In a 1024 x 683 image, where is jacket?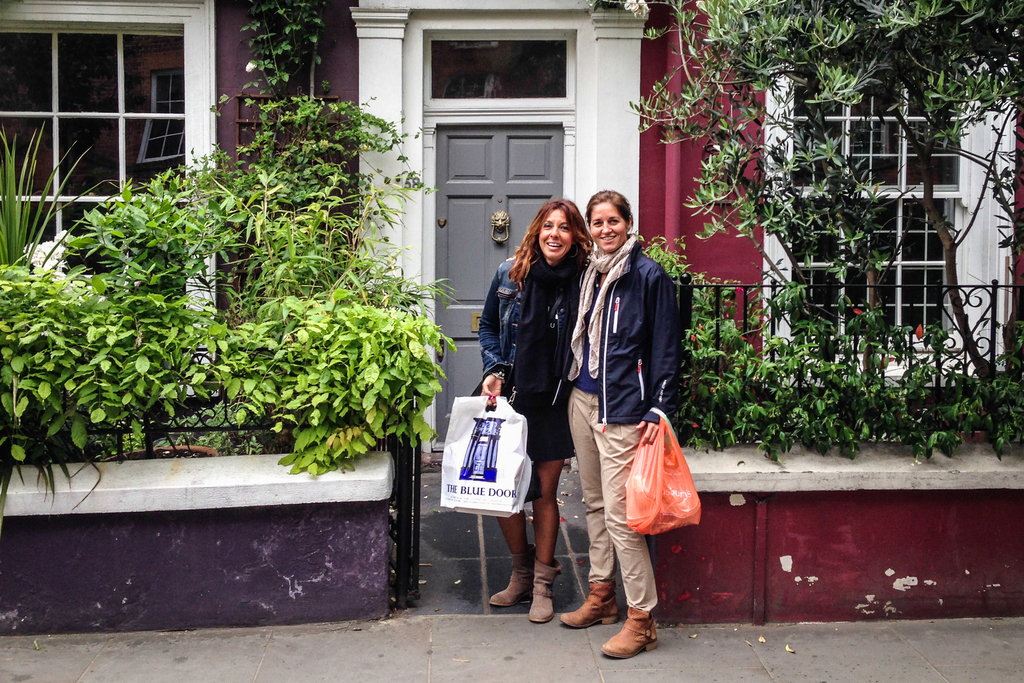
[left=471, top=249, right=585, bottom=407].
